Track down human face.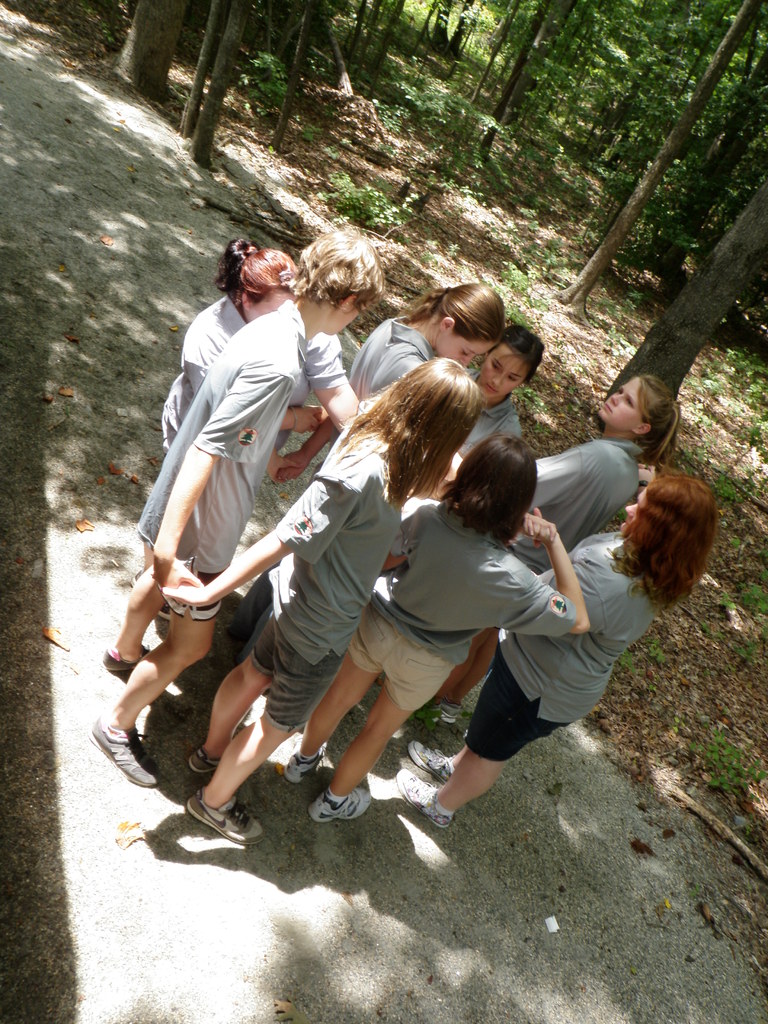
Tracked to [x1=596, y1=379, x2=645, y2=419].
